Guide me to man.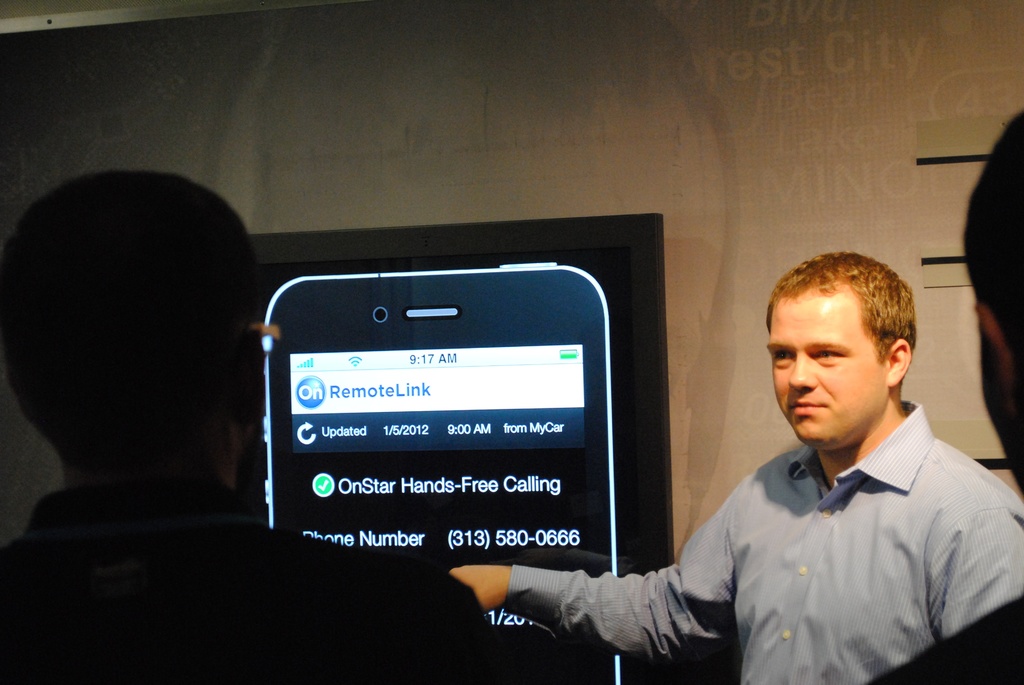
Guidance: (865,111,1023,684).
